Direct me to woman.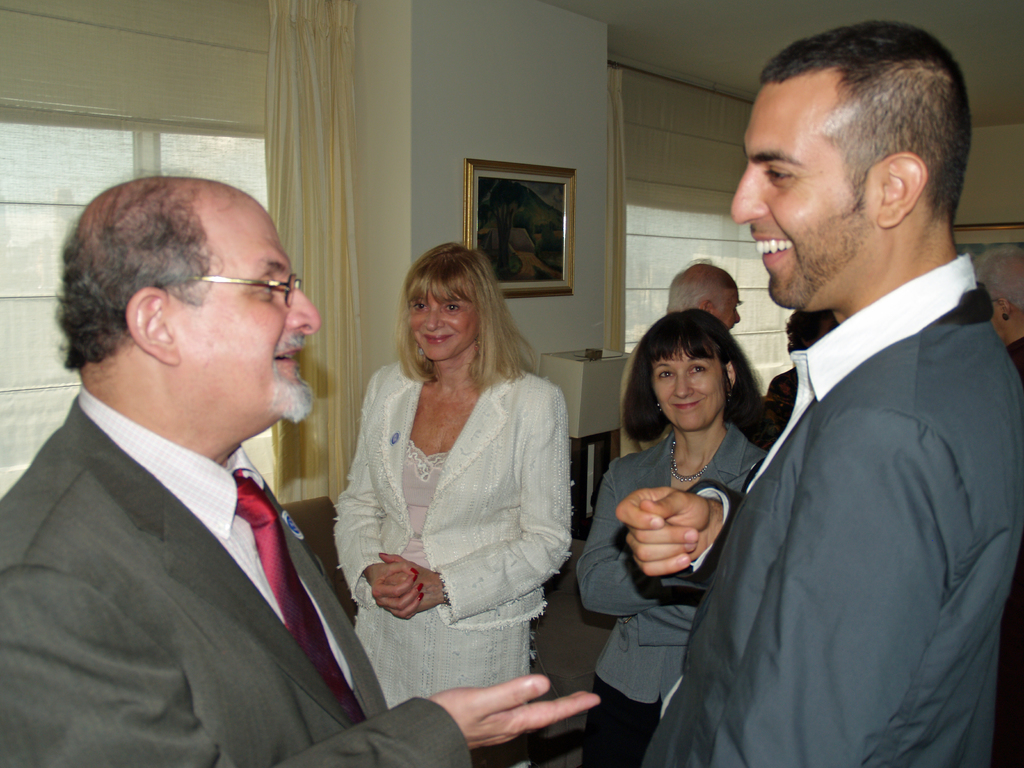
Direction: detection(317, 239, 572, 740).
